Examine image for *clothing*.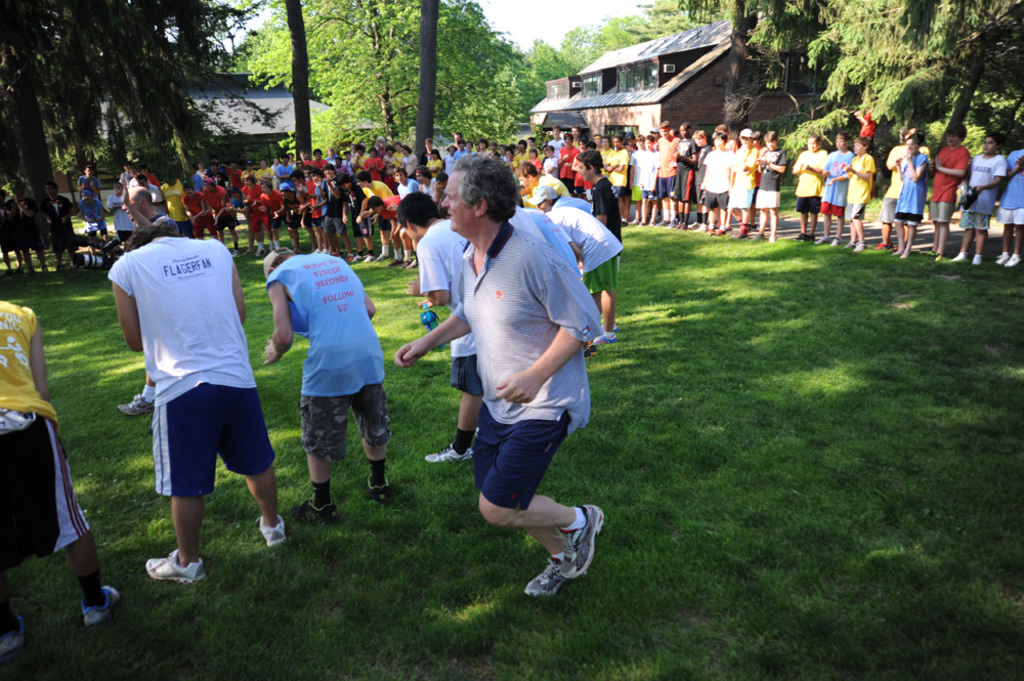
Examination result: crop(818, 145, 855, 213).
